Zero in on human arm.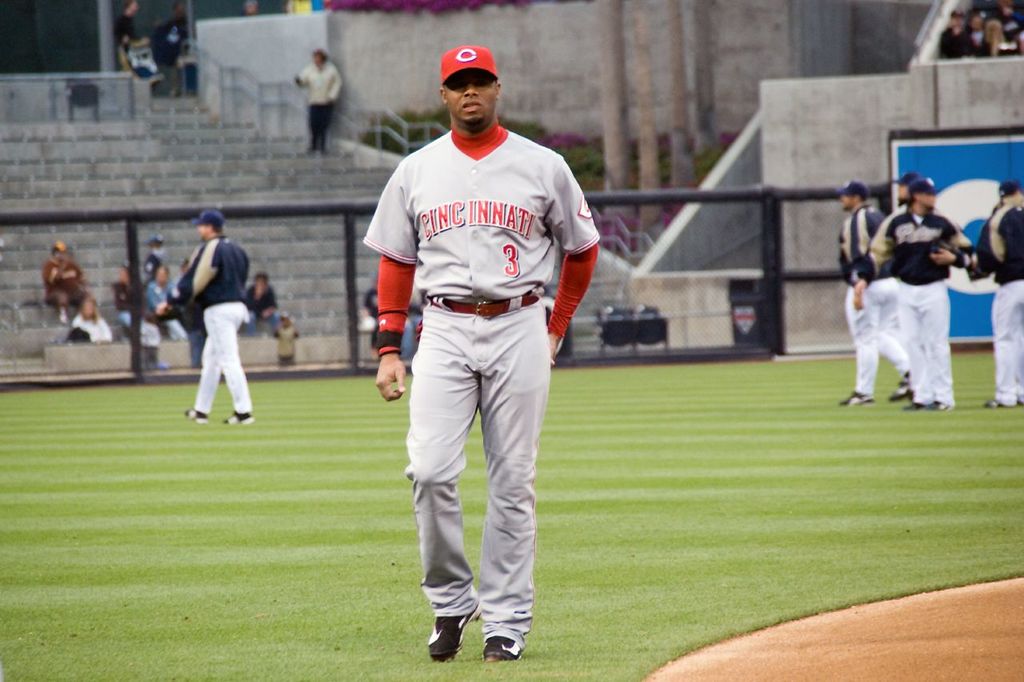
Zeroed in: Rect(550, 155, 598, 362).
